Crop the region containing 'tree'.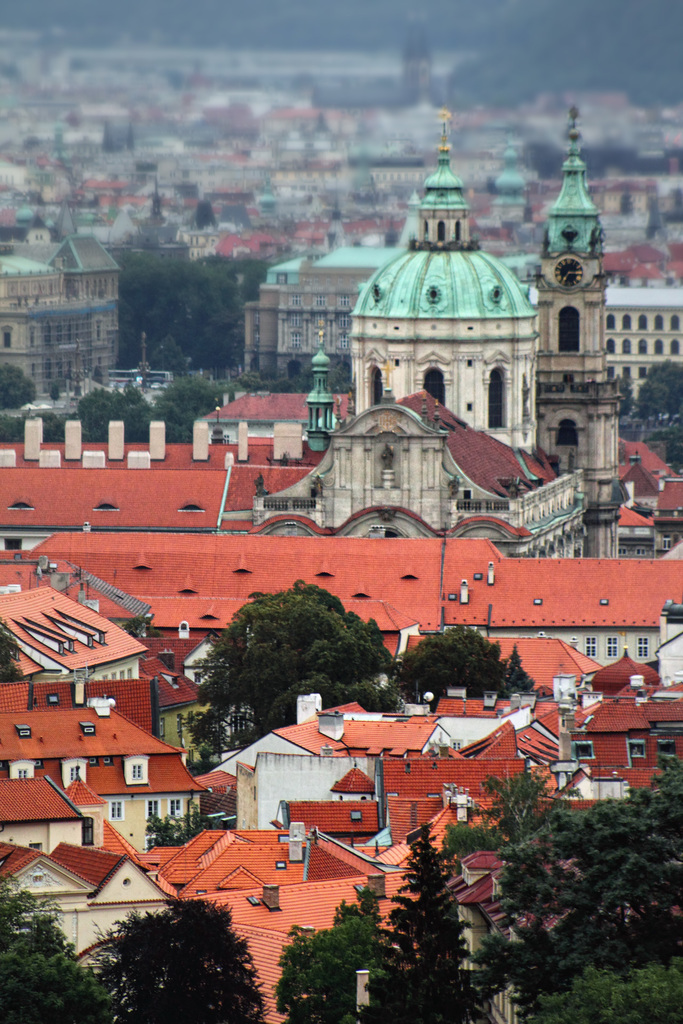
Crop region: region(272, 913, 390, 1023).
